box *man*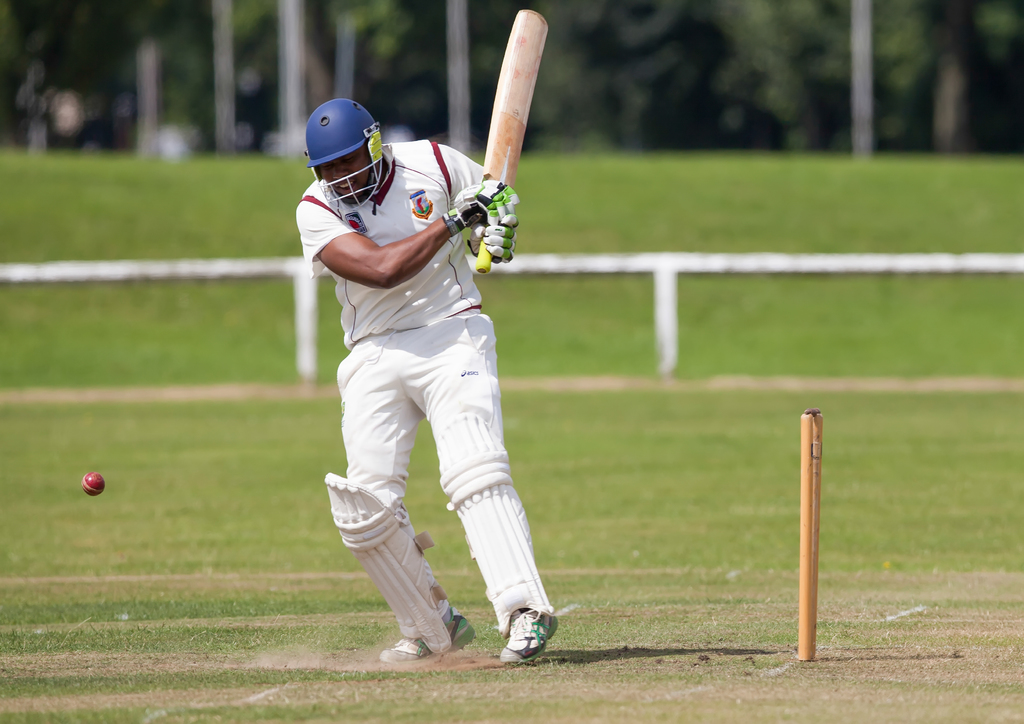
{"left": 273, "top": 90, "right": 570, "bottom": 683}
